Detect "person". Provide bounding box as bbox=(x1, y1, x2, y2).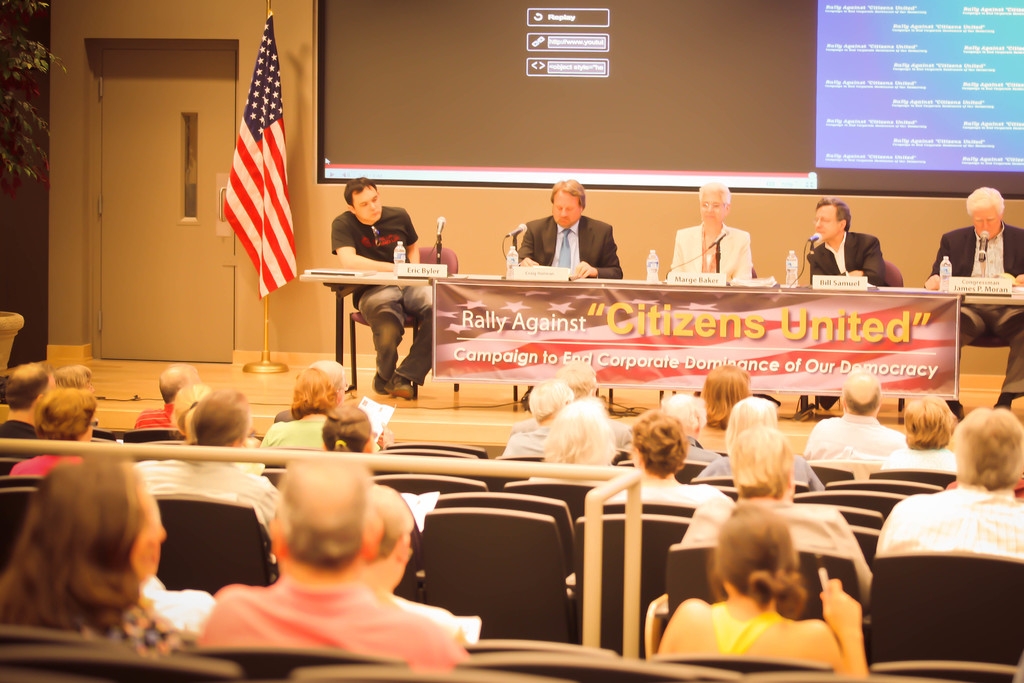
bbox=(698, 395, 823, 490).
